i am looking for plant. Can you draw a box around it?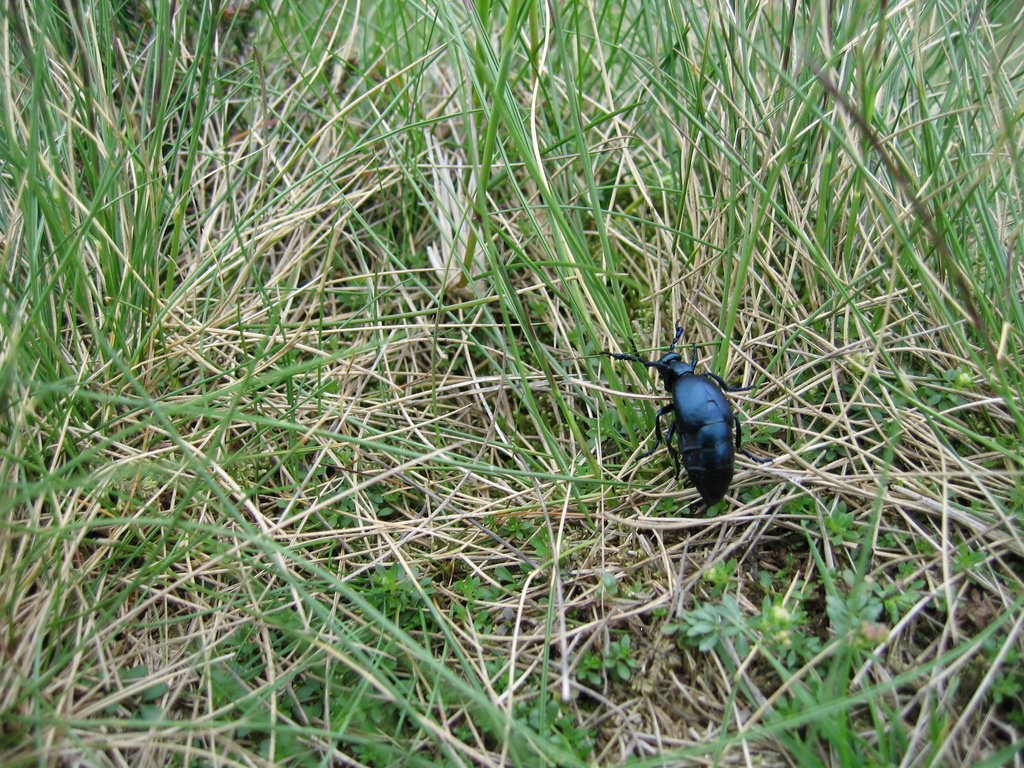
Sure, the bounding box is rect(365, 563, 440, 631).
